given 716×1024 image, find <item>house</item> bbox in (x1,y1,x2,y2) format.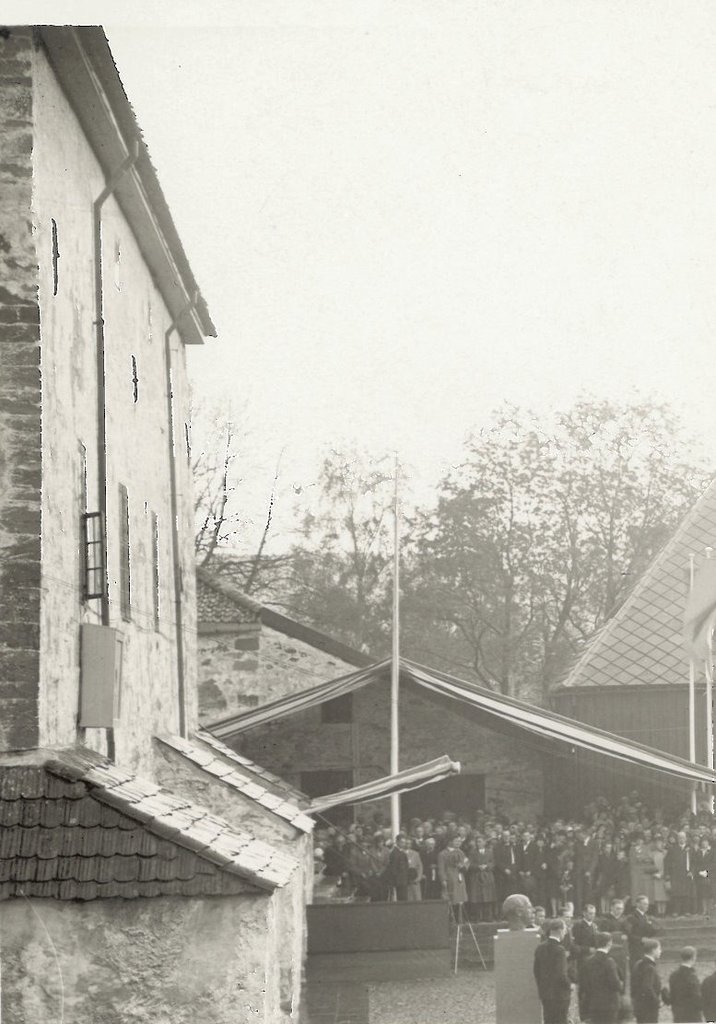
(0,0,468,1023).
